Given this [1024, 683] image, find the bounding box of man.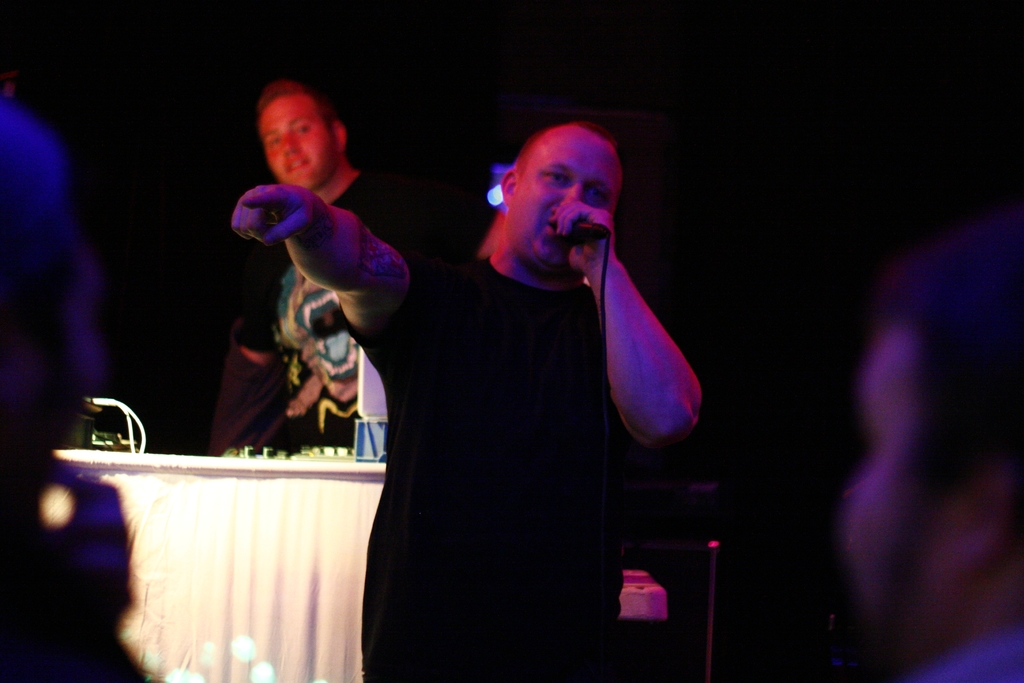
left=213, top=76, right=436, bottom=474.
